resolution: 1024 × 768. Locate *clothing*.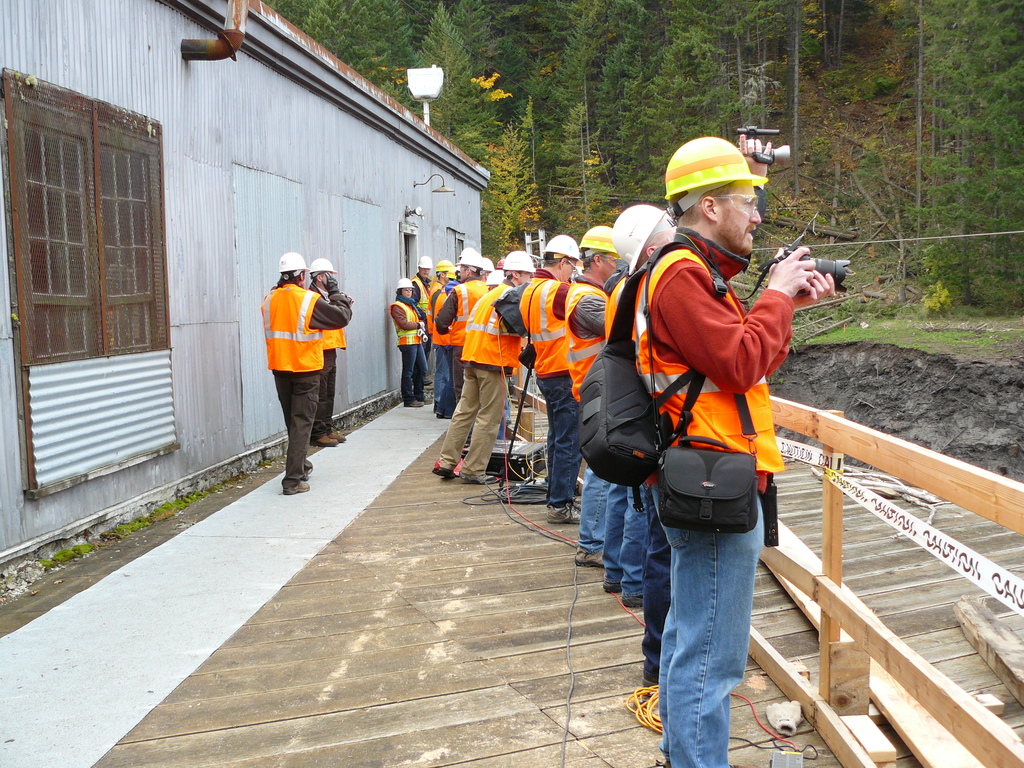
pyautogui.locateOnScreen(437, 275, 494, 399).
